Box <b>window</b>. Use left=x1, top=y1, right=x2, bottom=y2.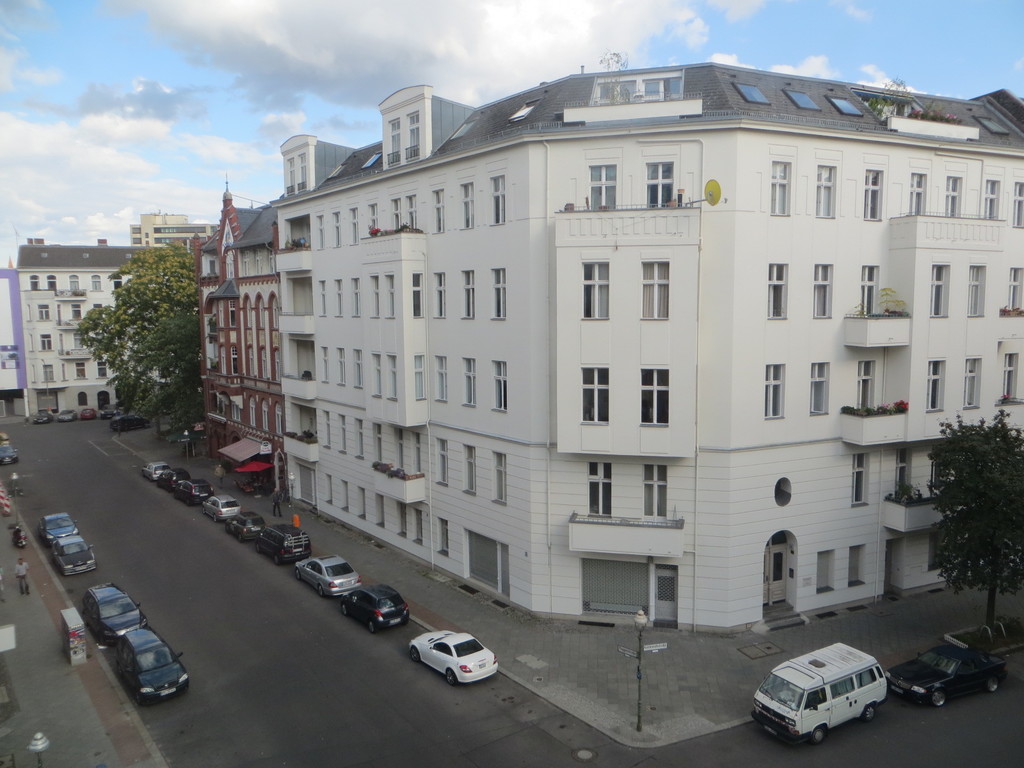
left=492, top=269, right=508, bottom=320.
